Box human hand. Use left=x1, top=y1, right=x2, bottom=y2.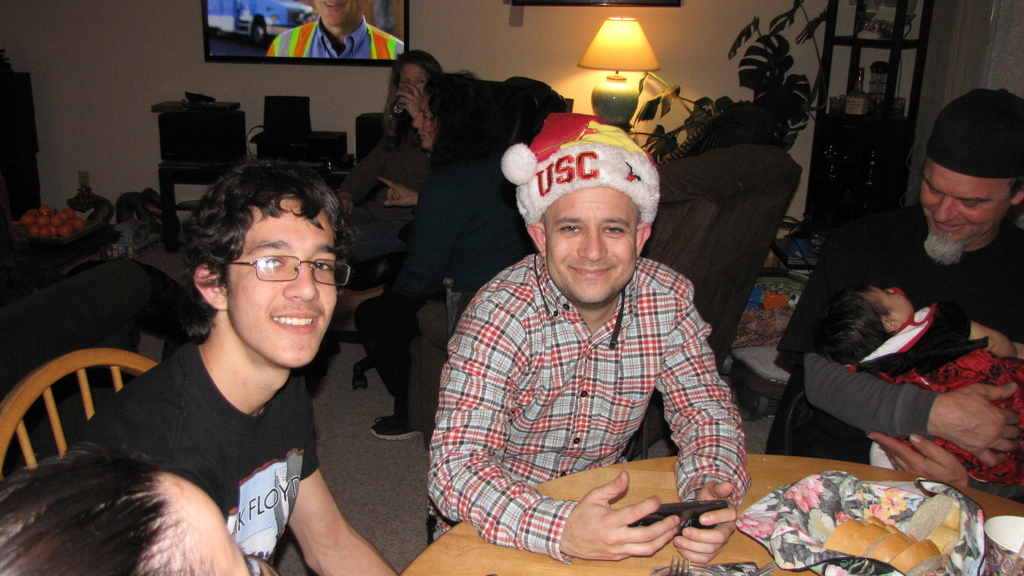
left=336, top=189, right=353, bottom=211.
